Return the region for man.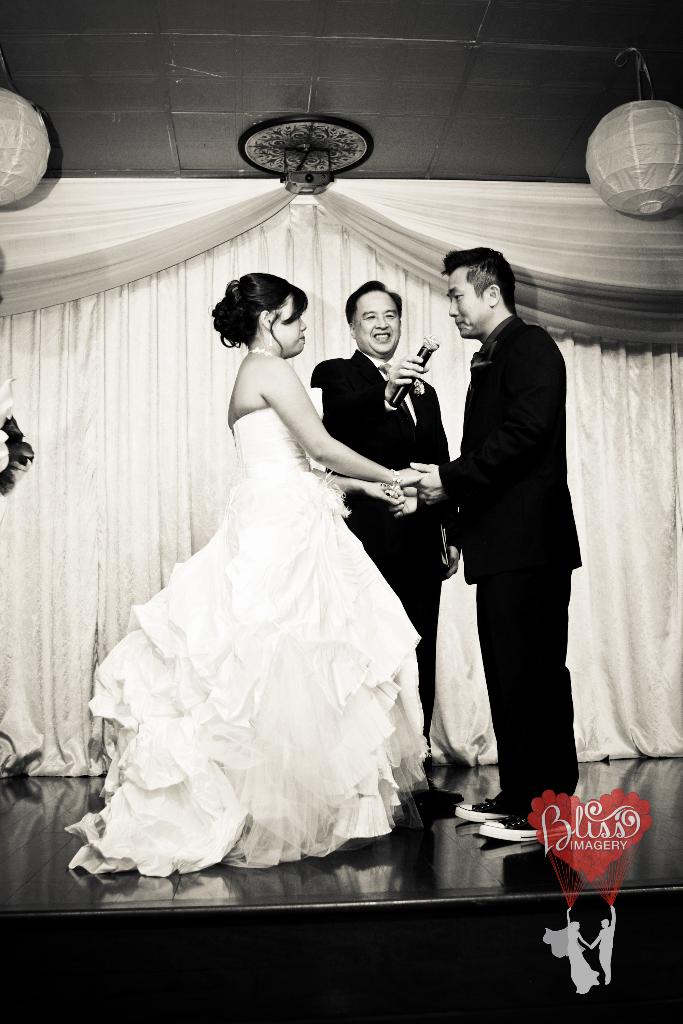
[left=418, top=237, right=591, bottom=839].
